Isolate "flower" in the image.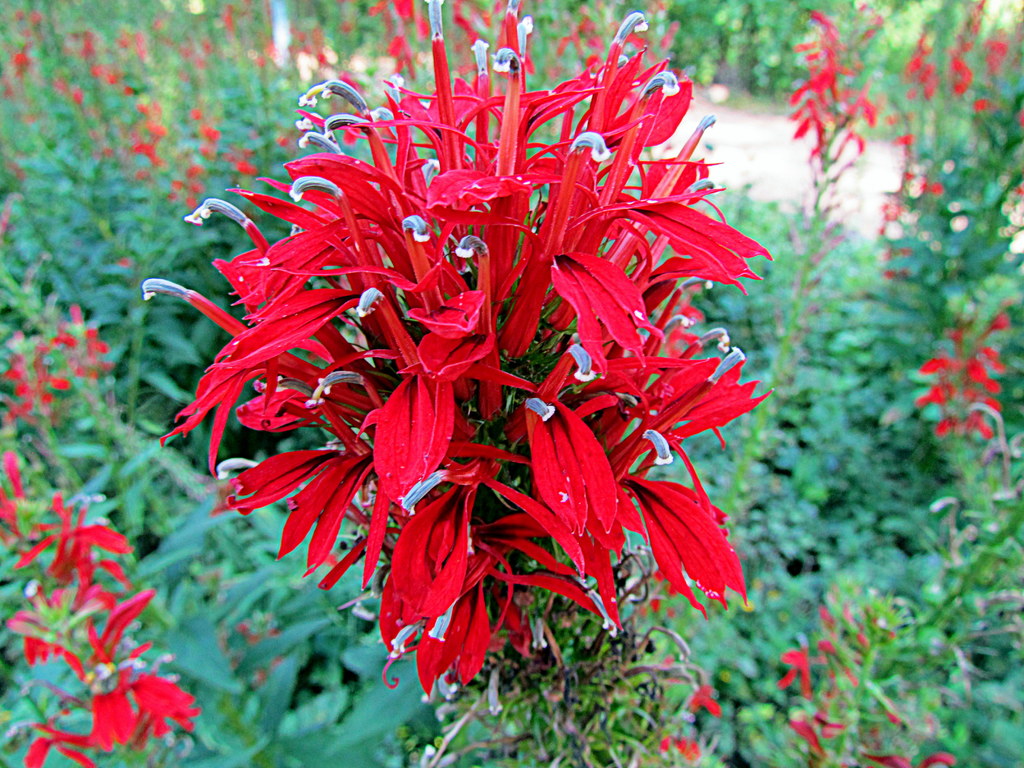
Isolated region: 0 342 72 426.
